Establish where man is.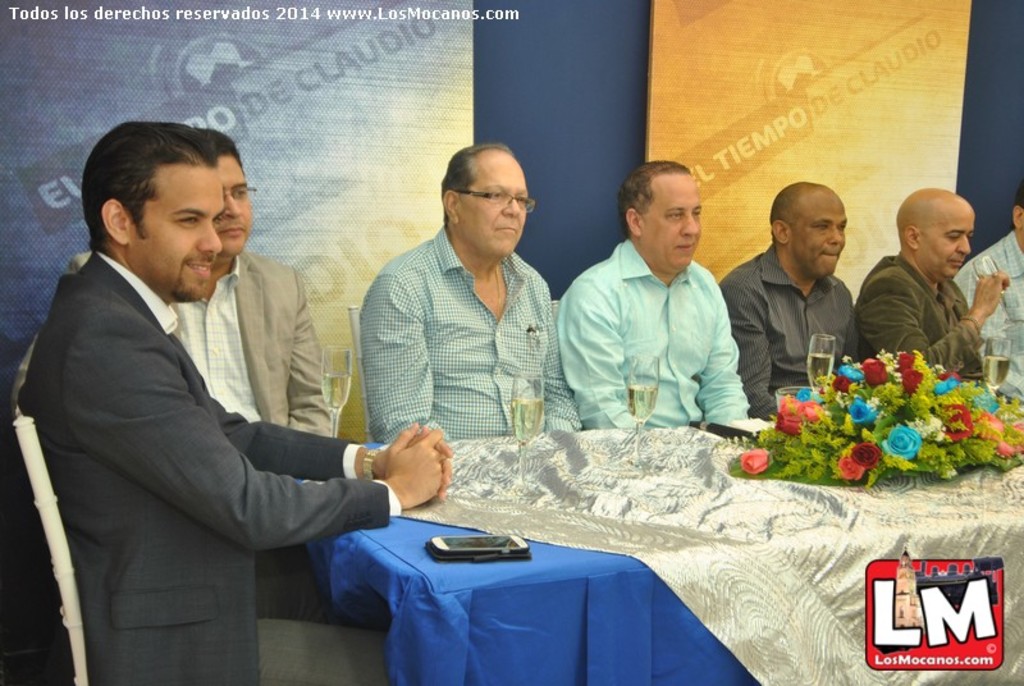
Established at (x1=10, y1=129, x2=346, y2=445).
